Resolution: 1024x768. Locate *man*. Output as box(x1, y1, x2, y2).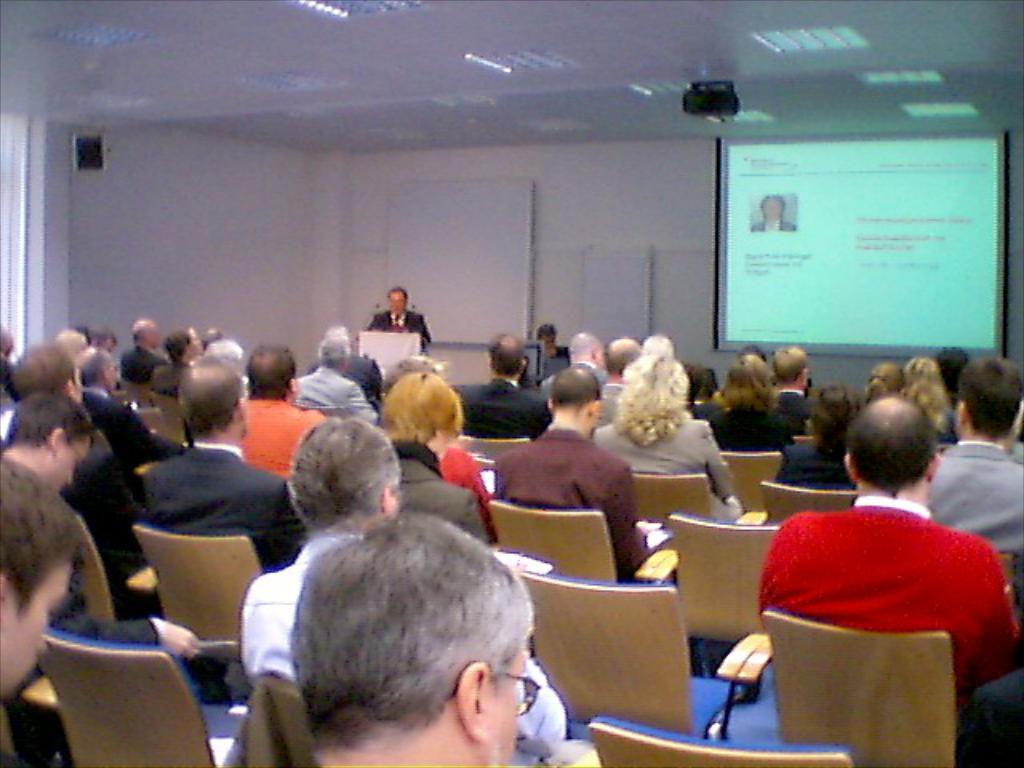
box(590, 334, 643, 422).
